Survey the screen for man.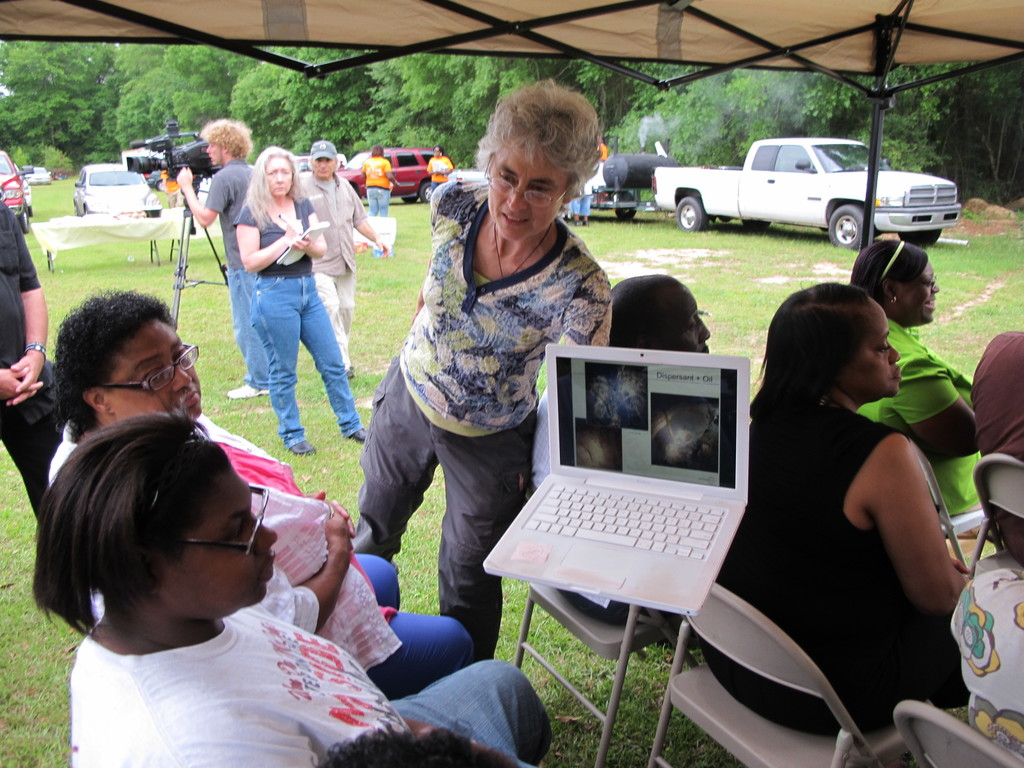
Survey found: box(0, 192, 58, 528).
